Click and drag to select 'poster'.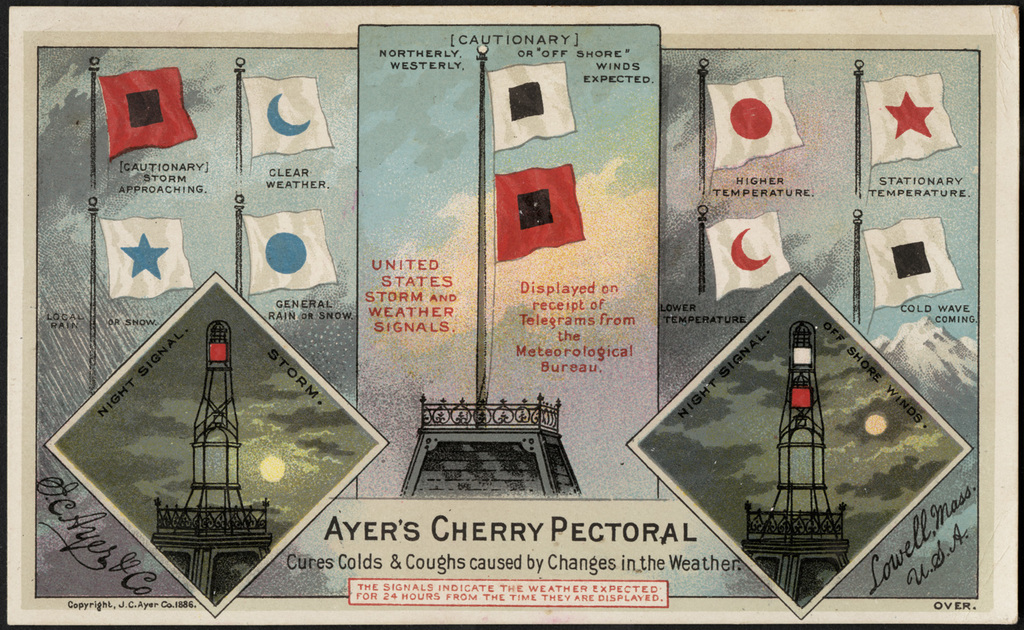
Selection: bbox=[5, 0, 1016, 623].
